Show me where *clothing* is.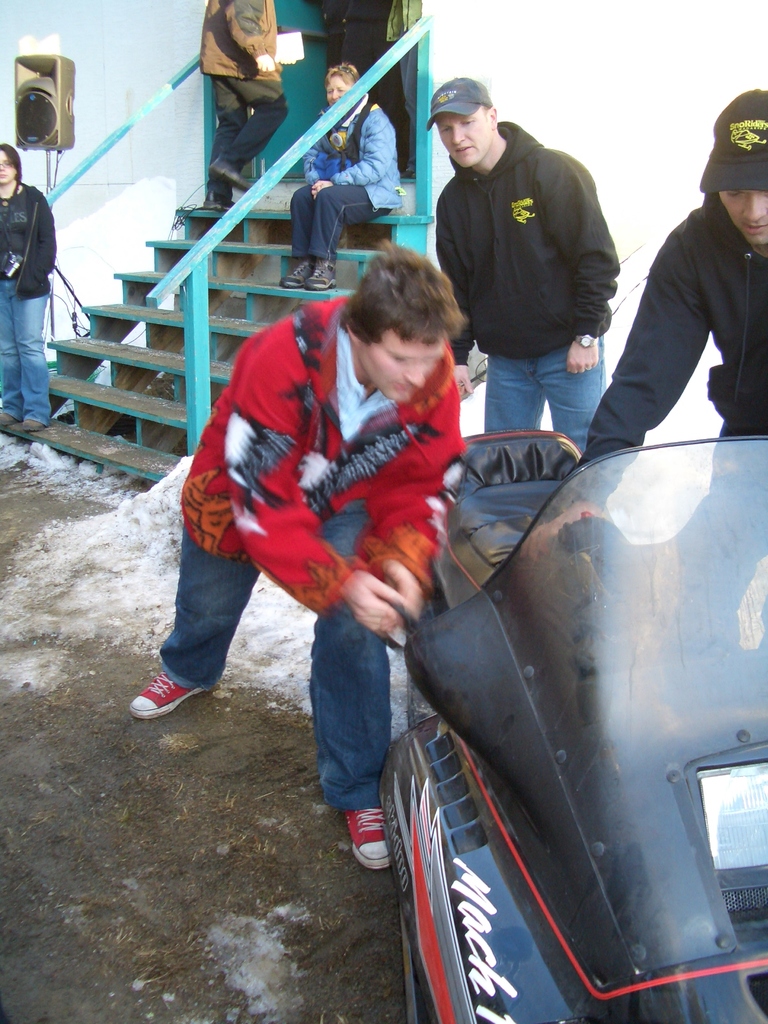
*clothing* is at {"left": 436, "top": 83, "right": 633, "bottom": 425}.
